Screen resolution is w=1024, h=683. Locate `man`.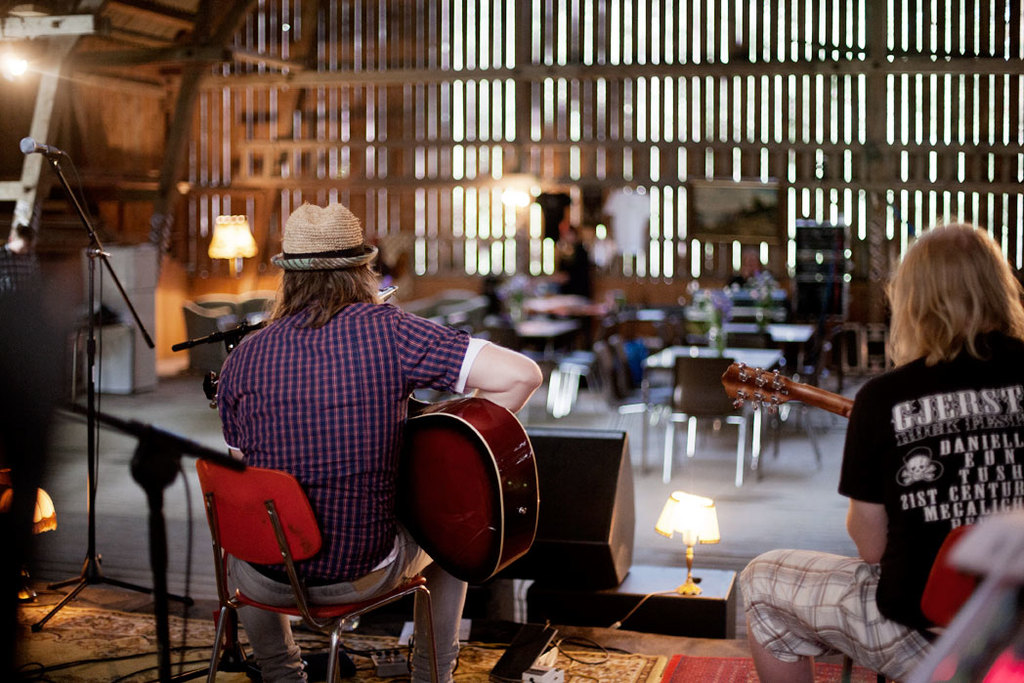
select_region(735, 215, 1023, 682).
